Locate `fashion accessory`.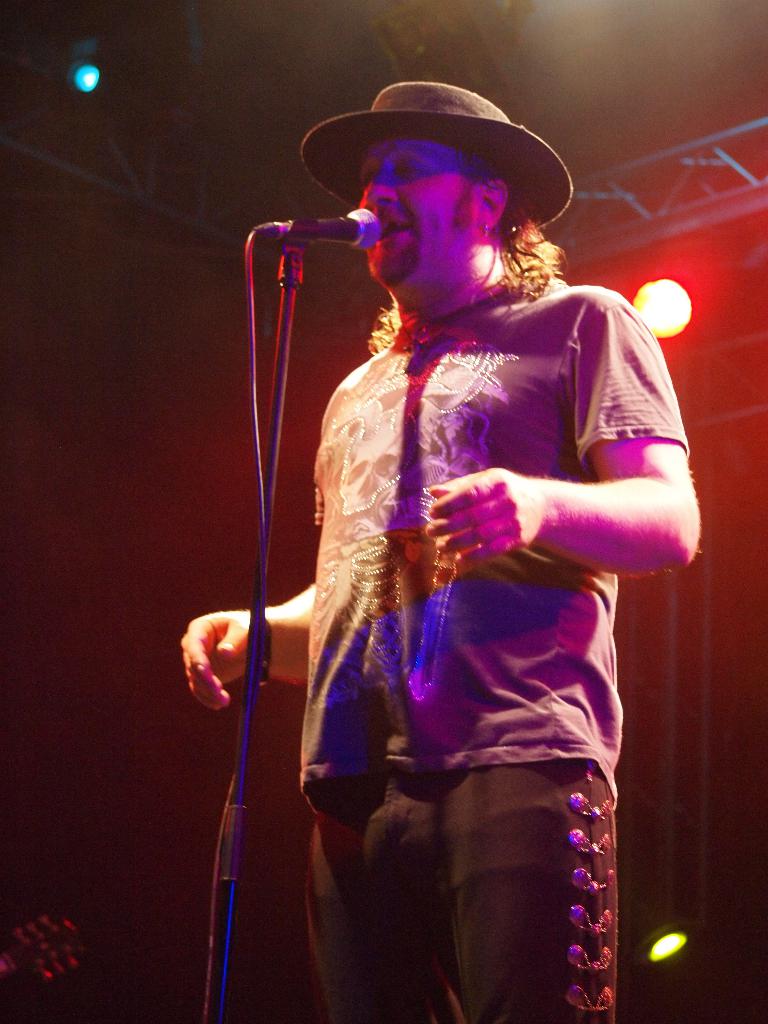
Bounding box: (297, 76, 575, 231).
